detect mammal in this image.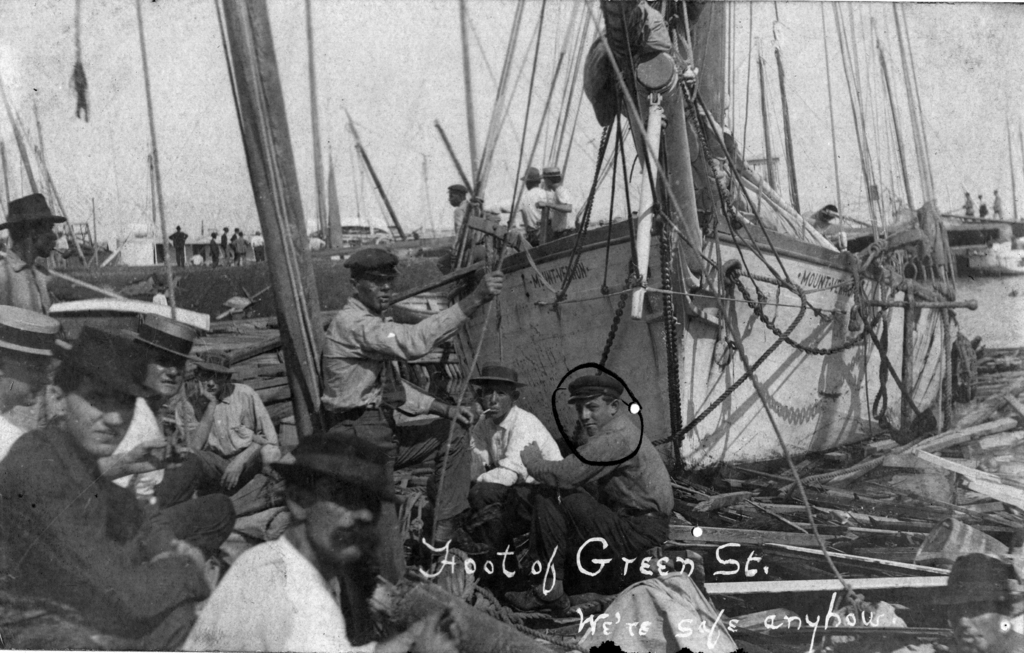
Detection: box=[540, 169, 575, 232].
